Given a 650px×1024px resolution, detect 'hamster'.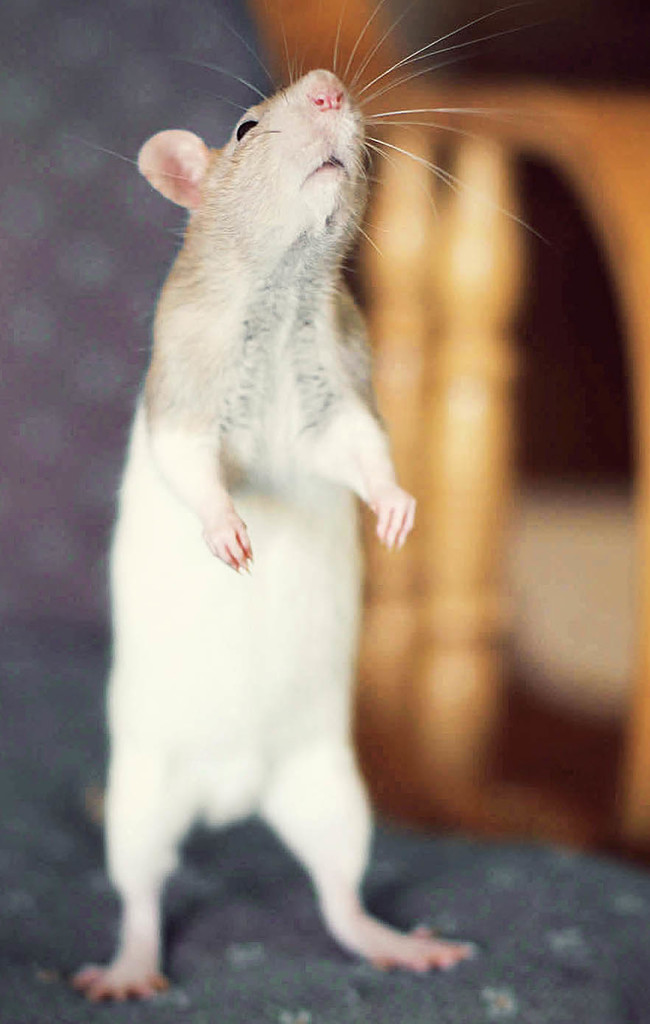
(x1=75, y1=1, x2=579, y2=1006).
